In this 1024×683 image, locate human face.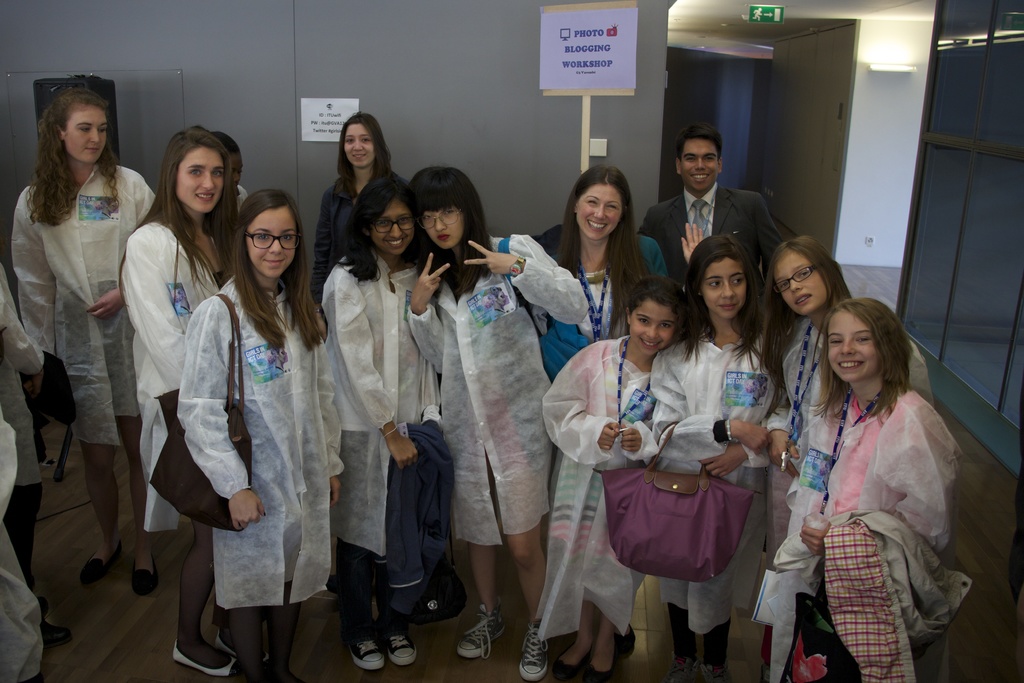
Bounding box: box(627, 303, 673, 353).
